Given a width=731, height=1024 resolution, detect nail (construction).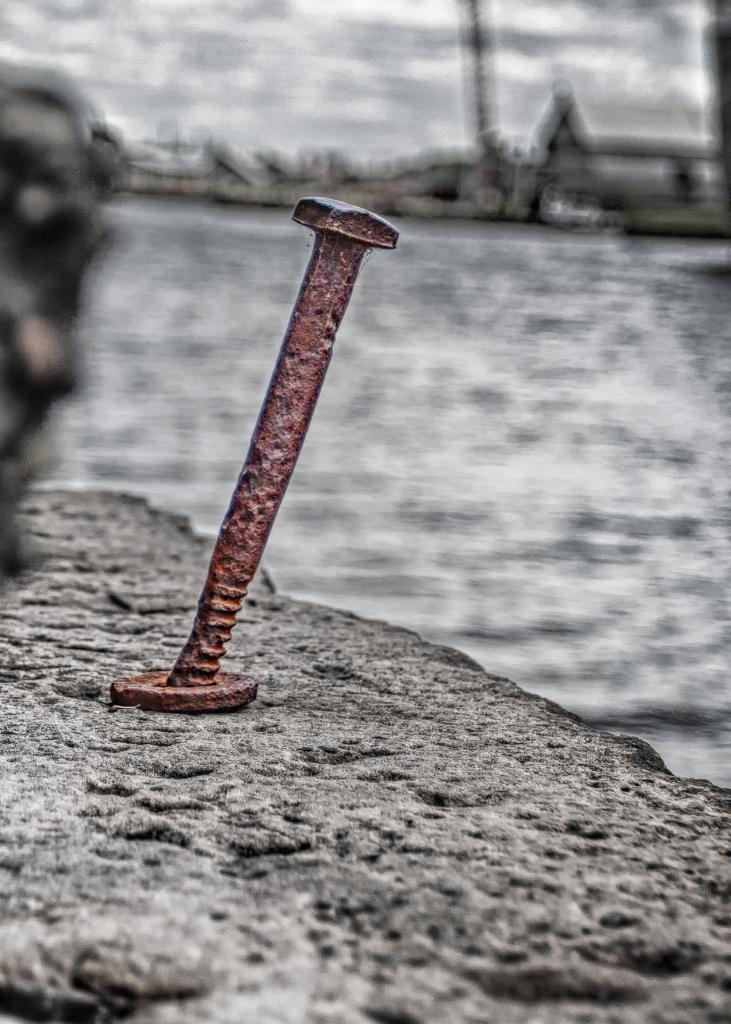
crop(165, 202, 401, 679).
